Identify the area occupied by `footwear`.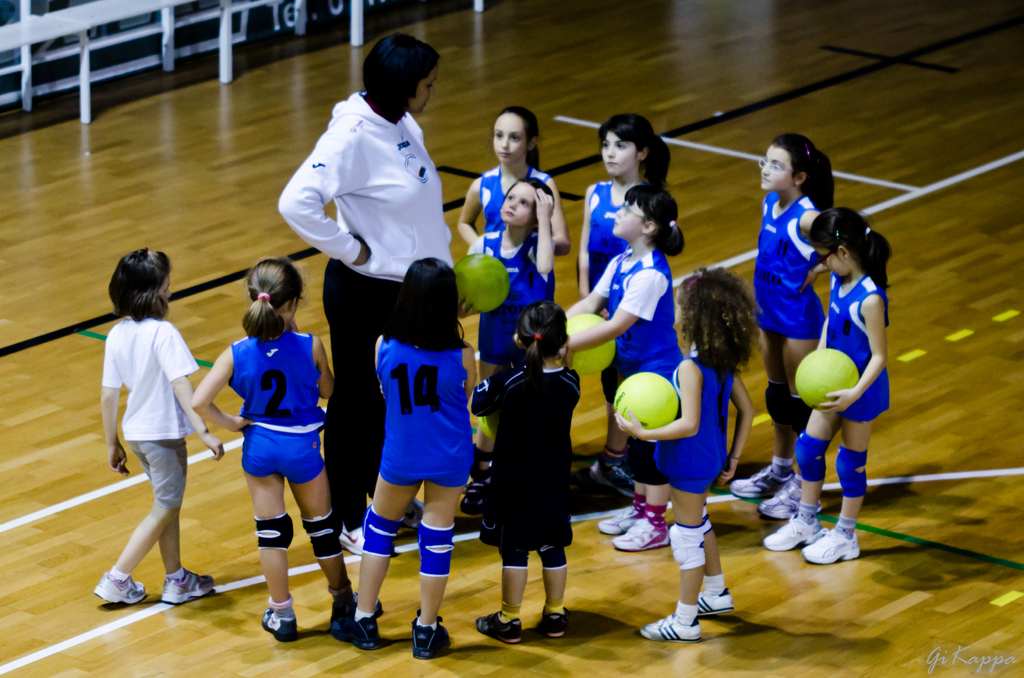
Area: 258:605:300:643.
